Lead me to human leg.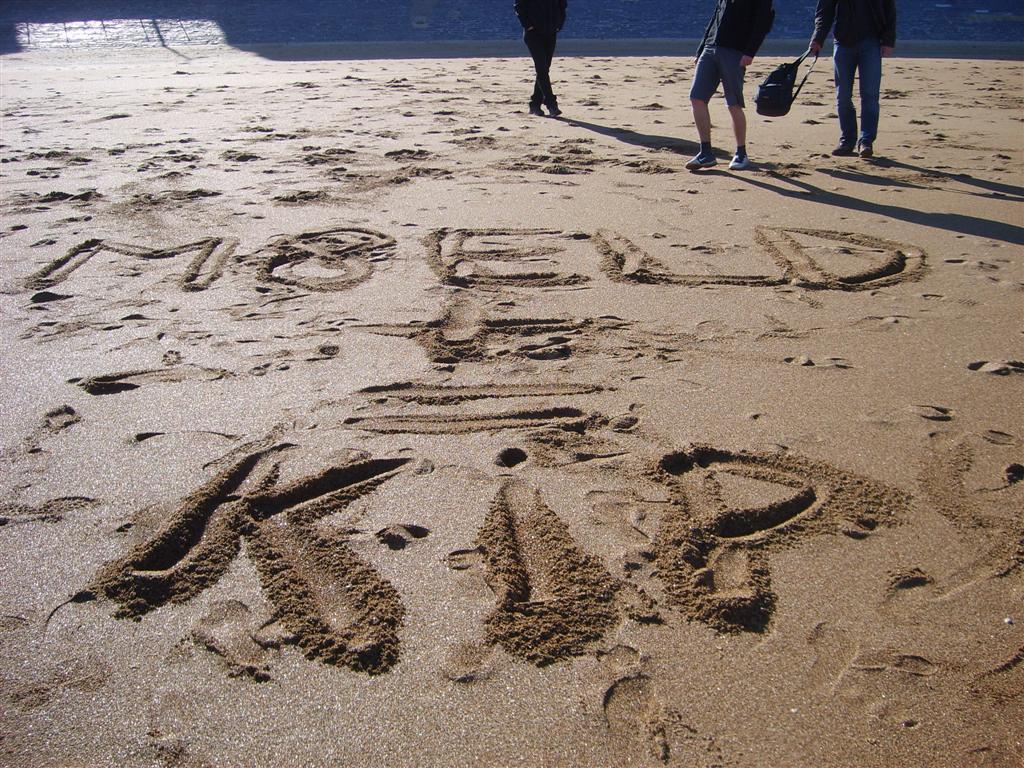
Lead to 828,44,859,161.
